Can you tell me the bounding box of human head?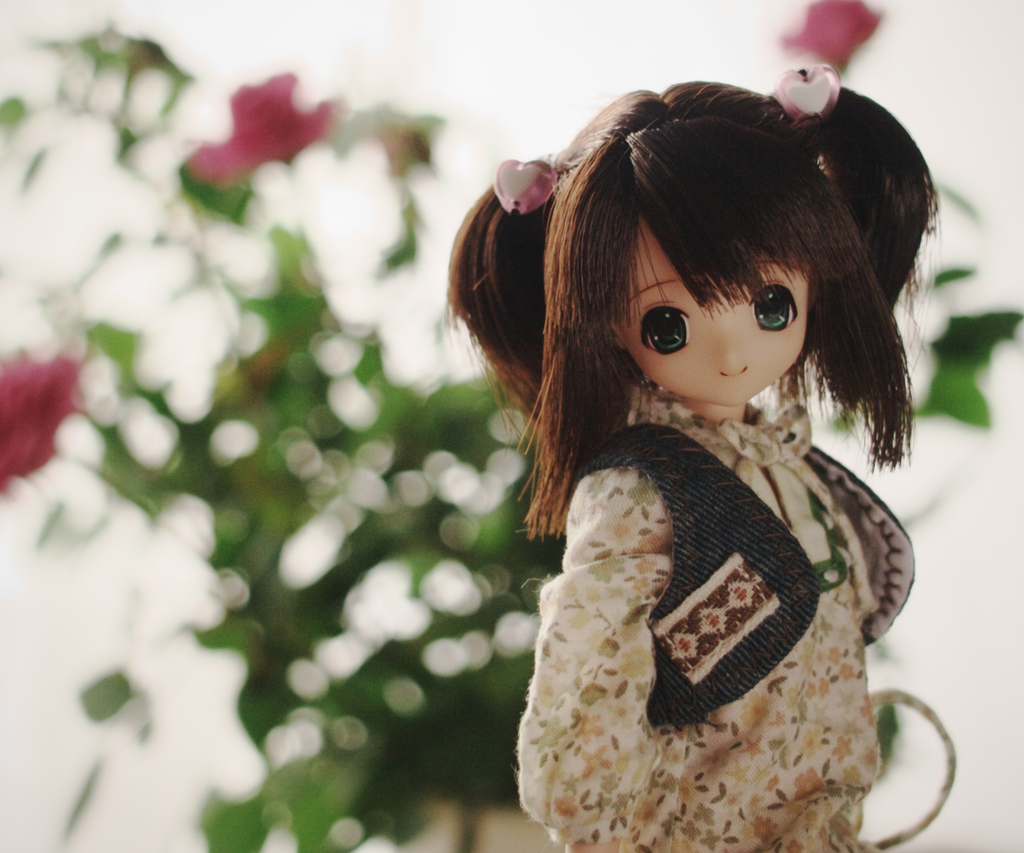
Rect(441, 80, 944, 409).
